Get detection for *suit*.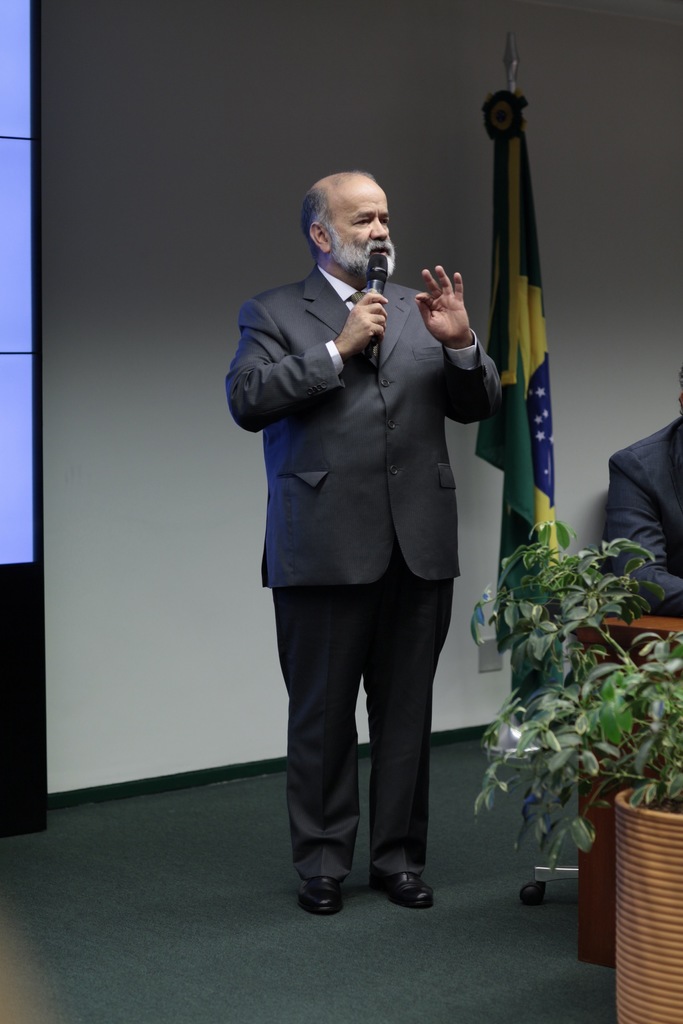
Detection: left=230, top=213, right=496, bottom=906.
